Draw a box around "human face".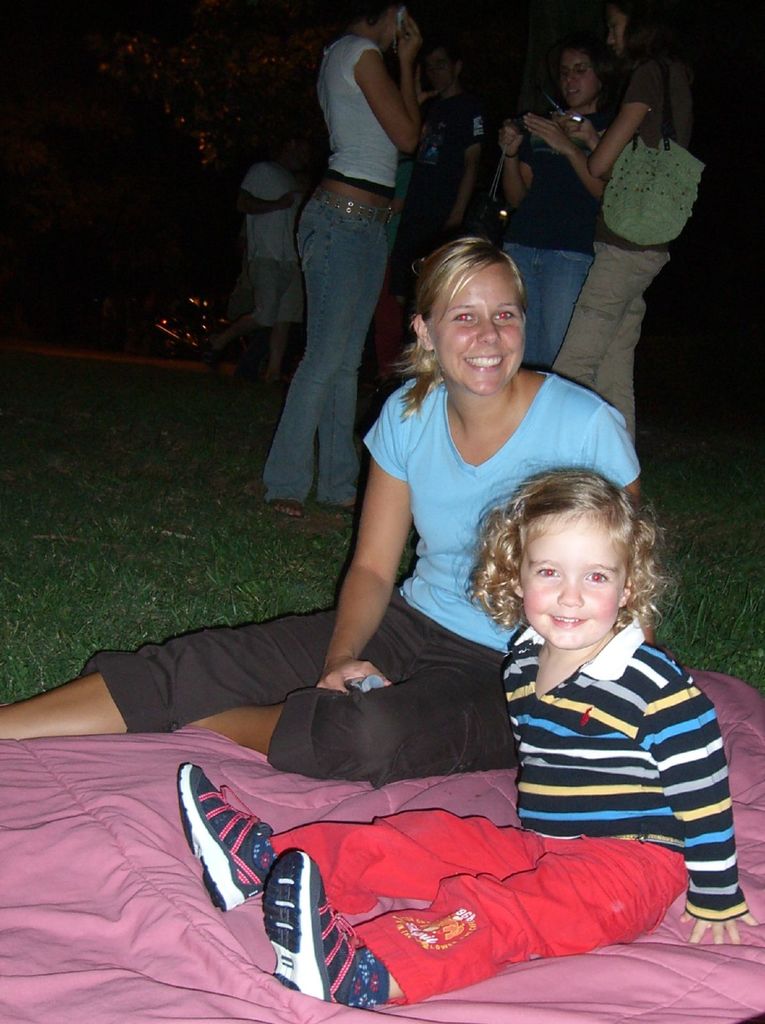
rect(510, 509, 629, 650).
